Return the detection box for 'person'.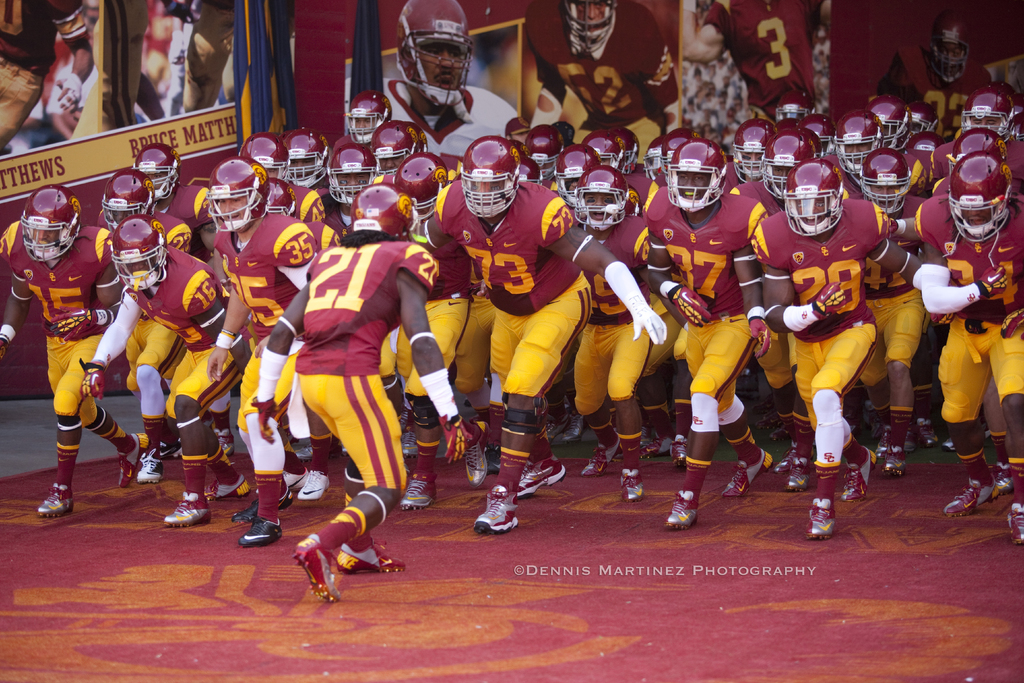
region(156, 0, 259, 117).
